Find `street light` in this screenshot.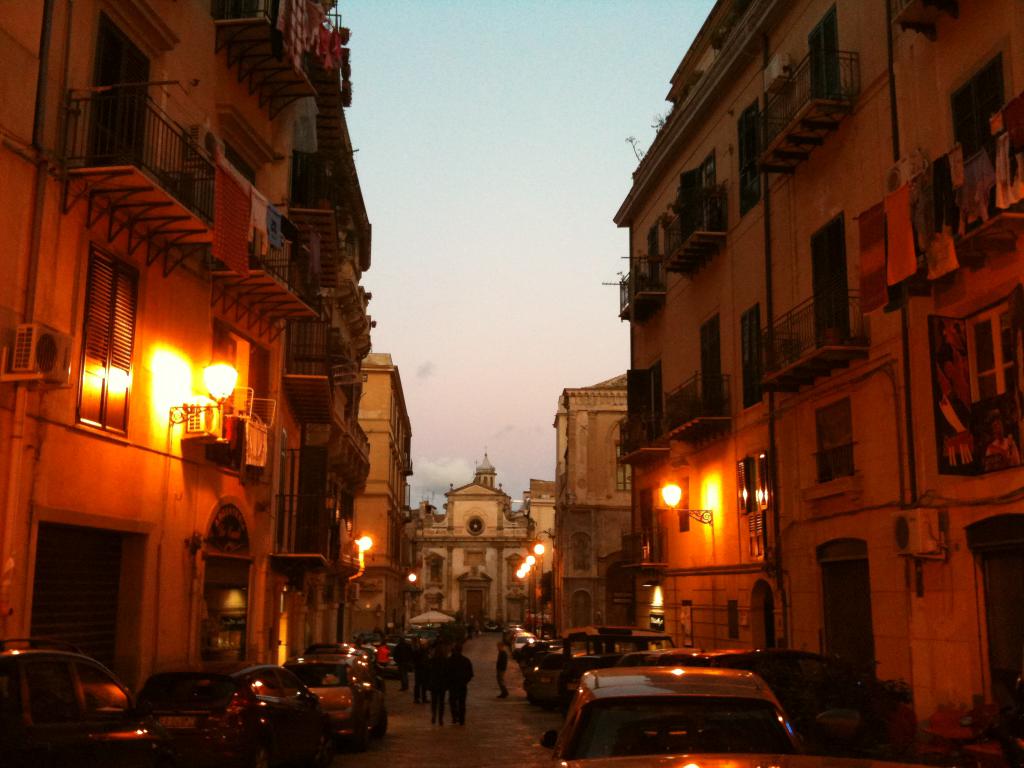
The bounding box for `street light` is (x1=533, y1=525, x2=561, y2=633).
